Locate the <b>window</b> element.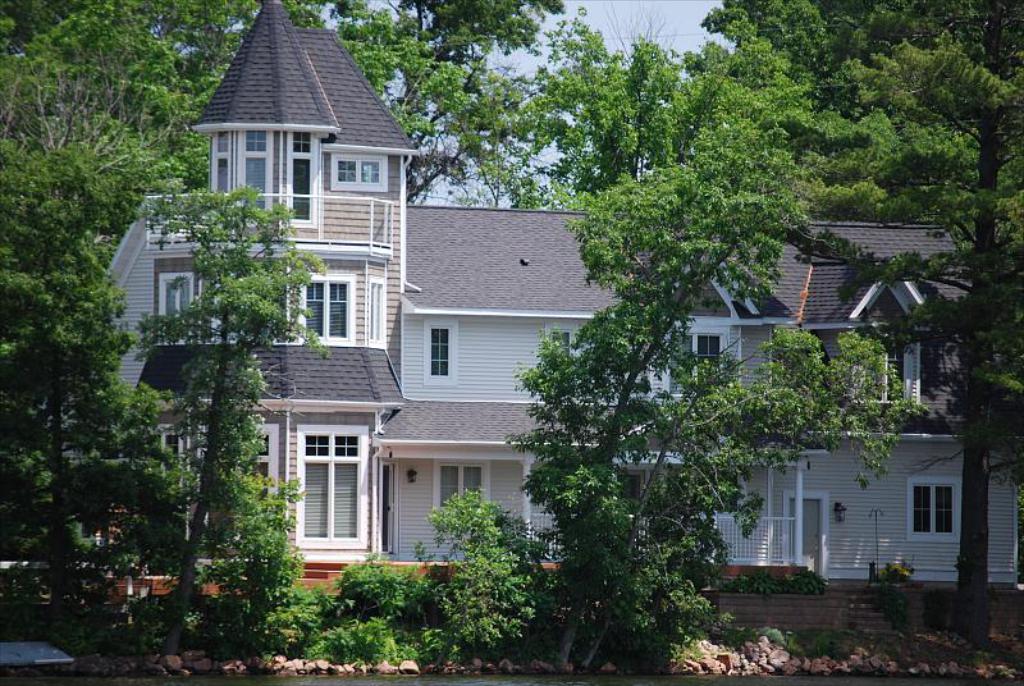
Element bbox: box=[908, 476, 959, 539].
